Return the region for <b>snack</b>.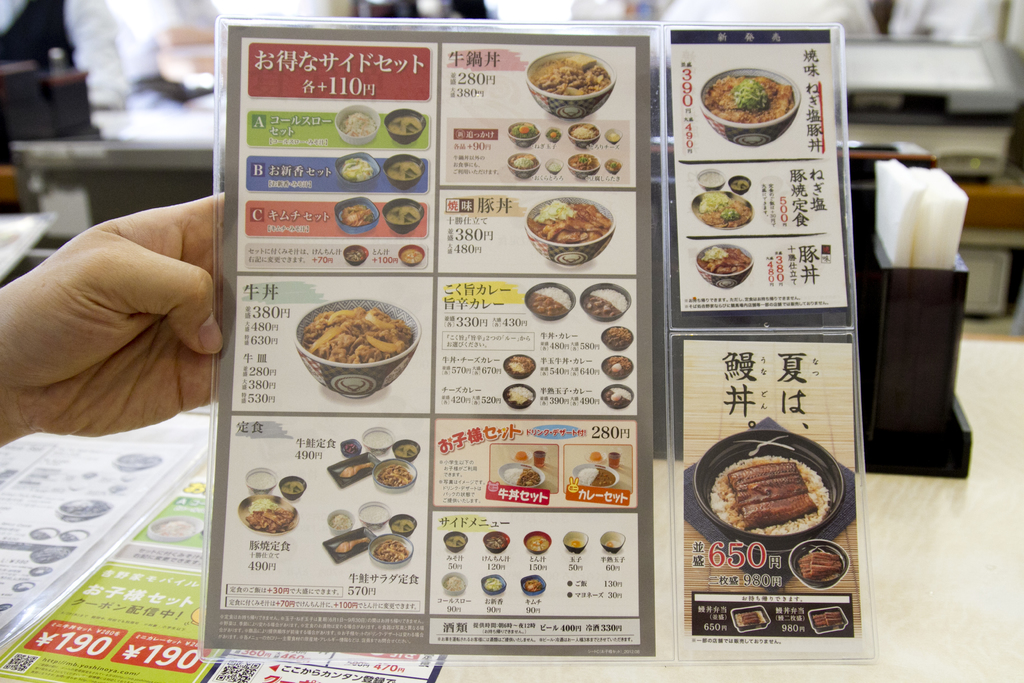
374 466 414 492.
